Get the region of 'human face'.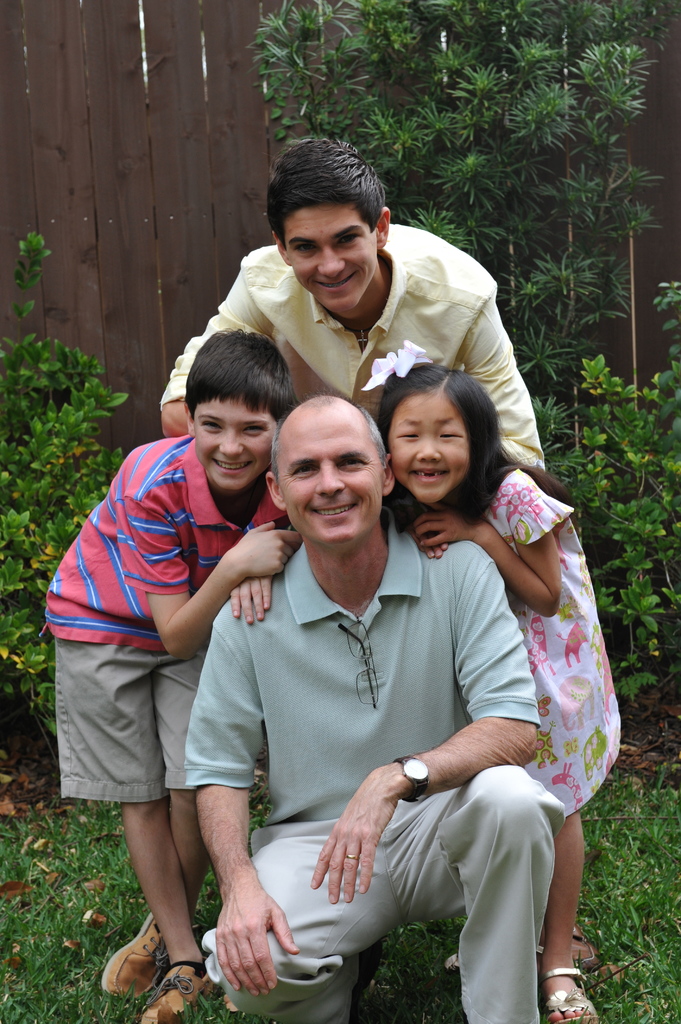
box(288, 212, 377, 309).
